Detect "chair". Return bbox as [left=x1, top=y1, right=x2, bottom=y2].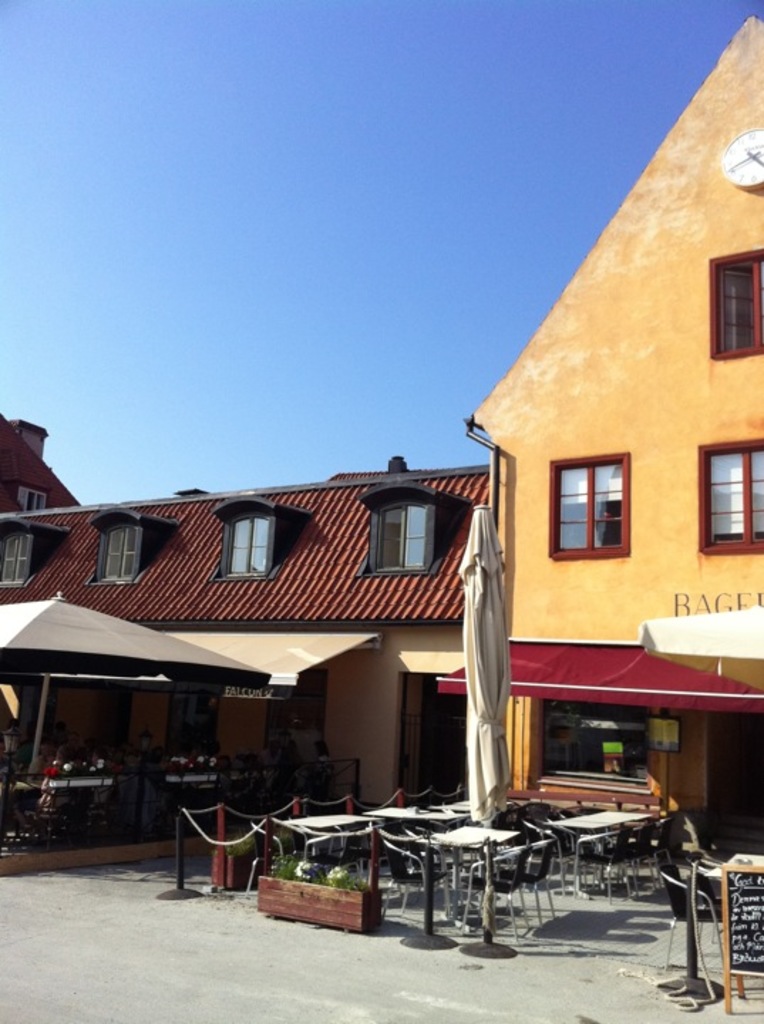
[left=481, top=838, right=558, bottom=933].
